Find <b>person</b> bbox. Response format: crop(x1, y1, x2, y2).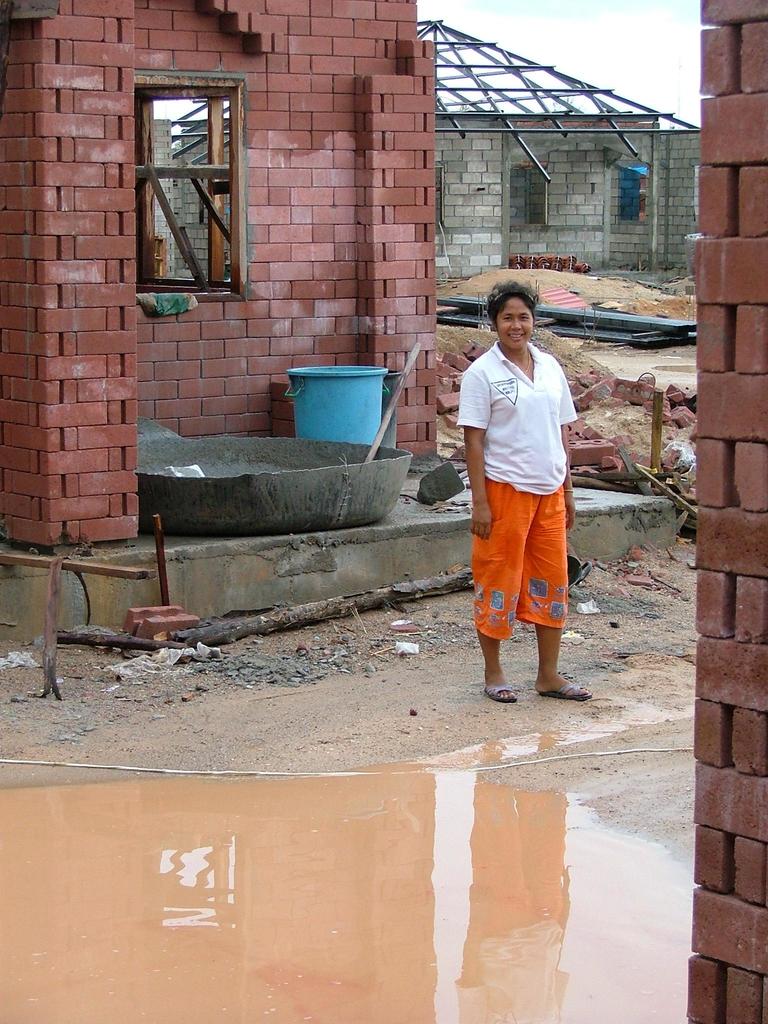
crop(449, 258, 589, 710).
